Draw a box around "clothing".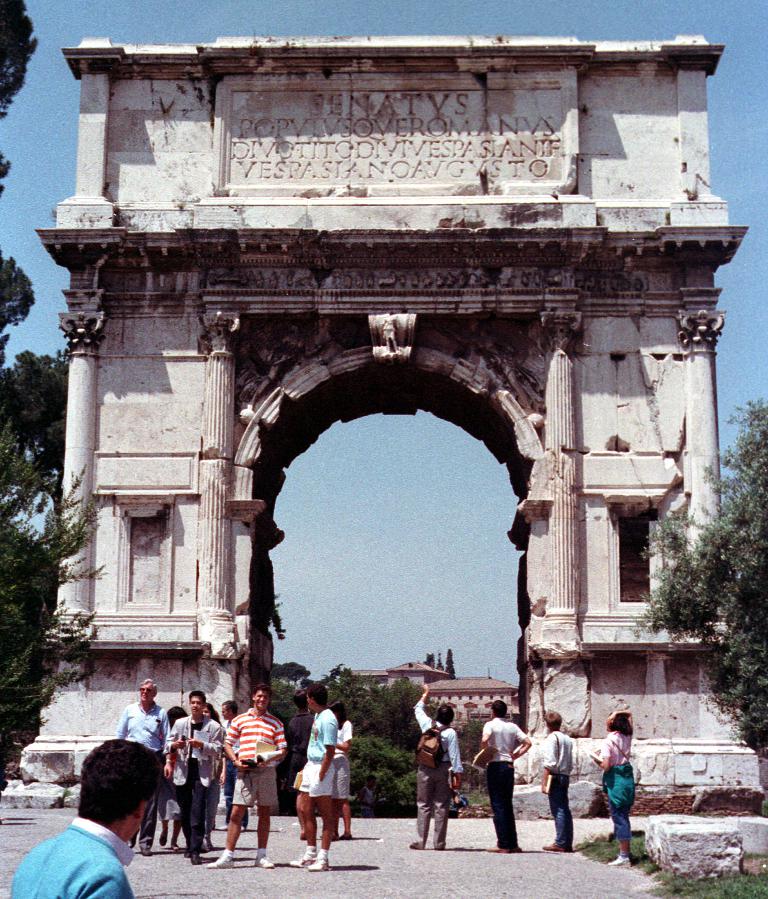
{"left": 411, "top": 696, "right": 462, "bottom": 850}.
